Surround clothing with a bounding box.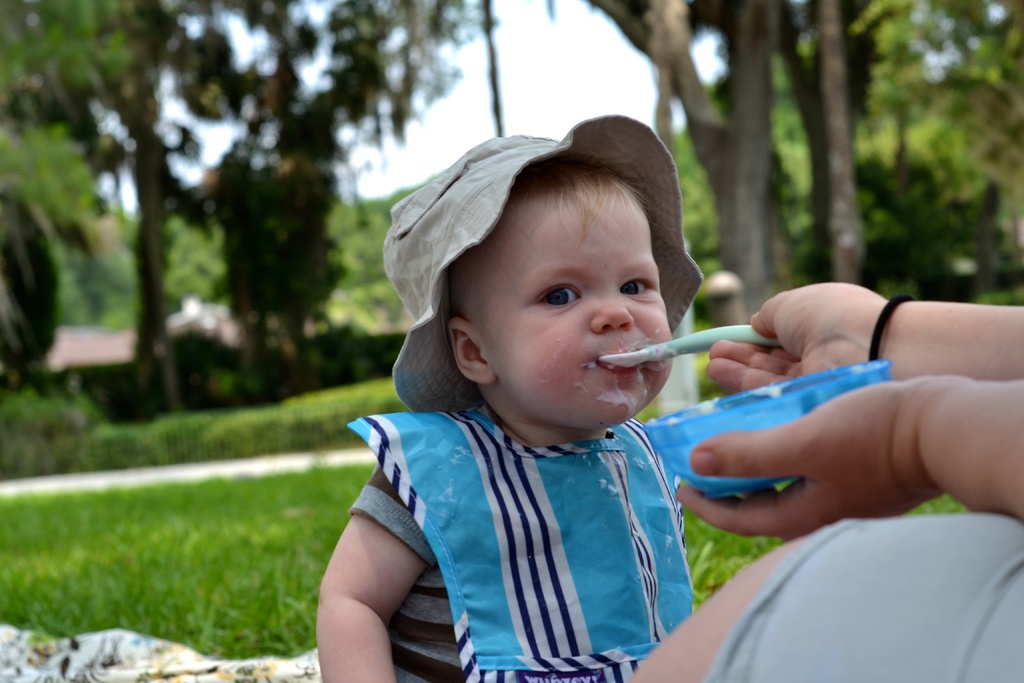
<bbox>347, 350, 724, 674</bbox>.
